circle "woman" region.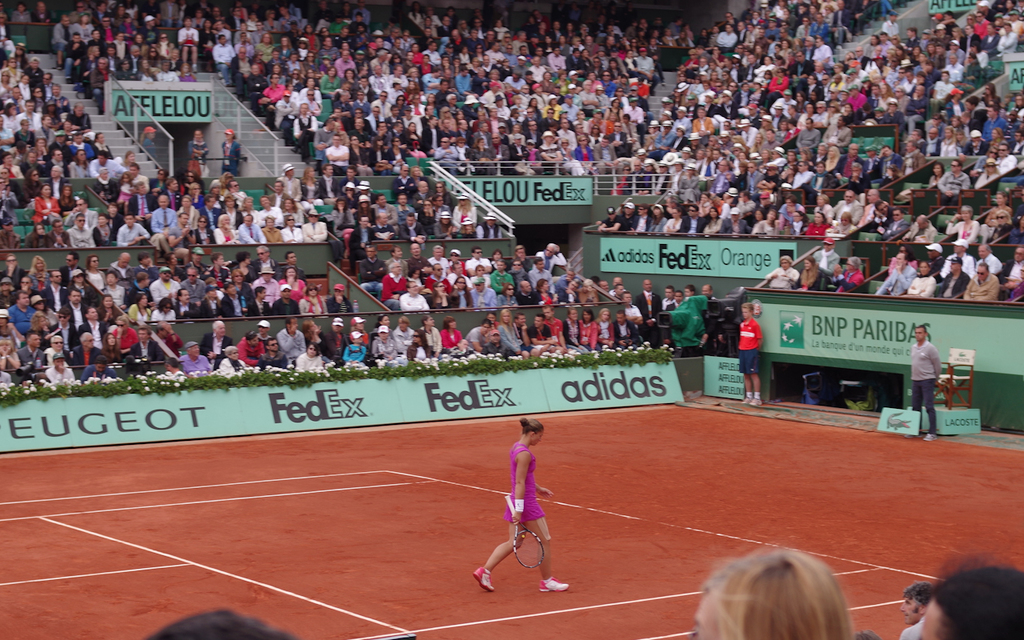
Region: [490,251,510,270].
